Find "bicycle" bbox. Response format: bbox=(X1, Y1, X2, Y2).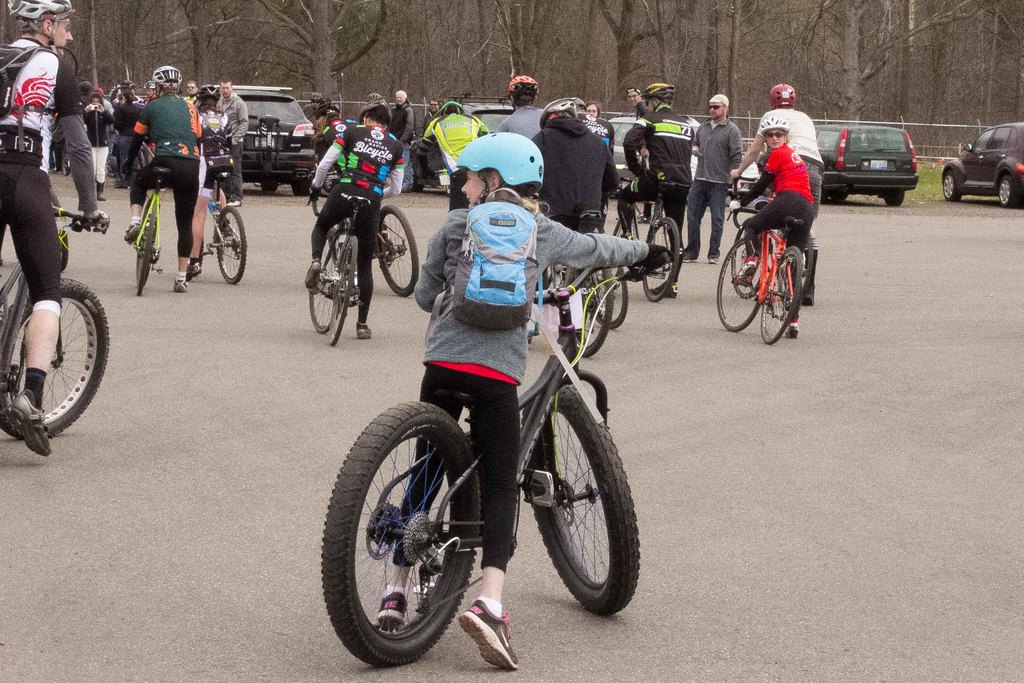
bbox=(520, 189, 625, 340).
